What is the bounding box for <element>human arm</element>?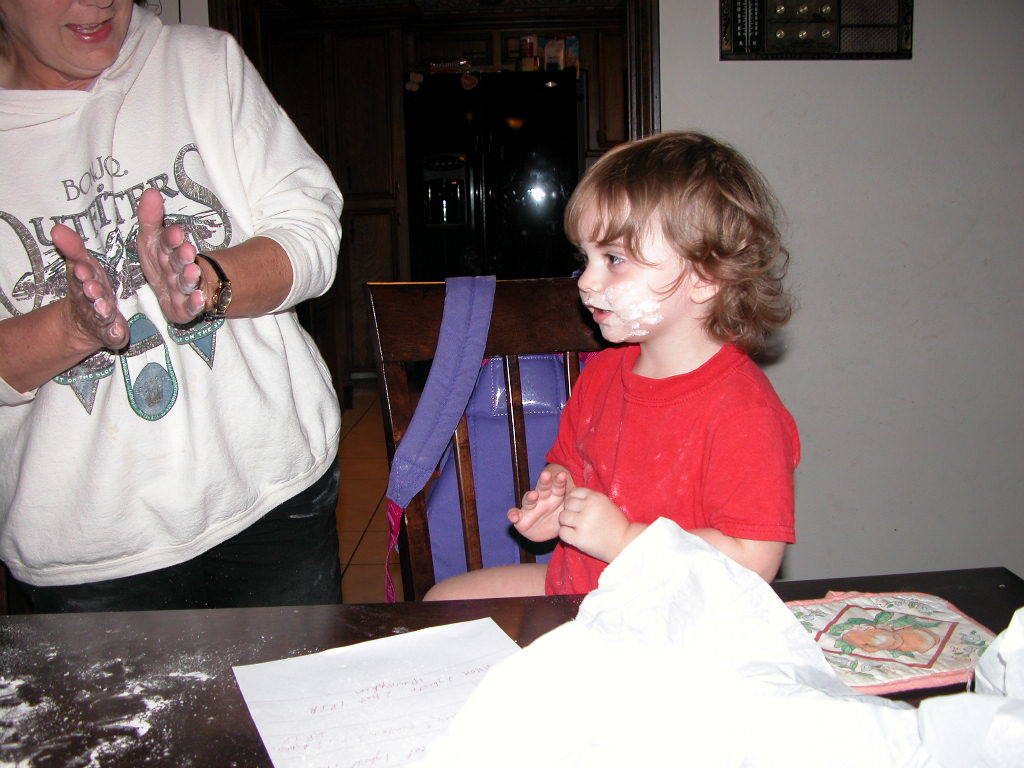
left=138, top=45, right=345, bottom=325.
